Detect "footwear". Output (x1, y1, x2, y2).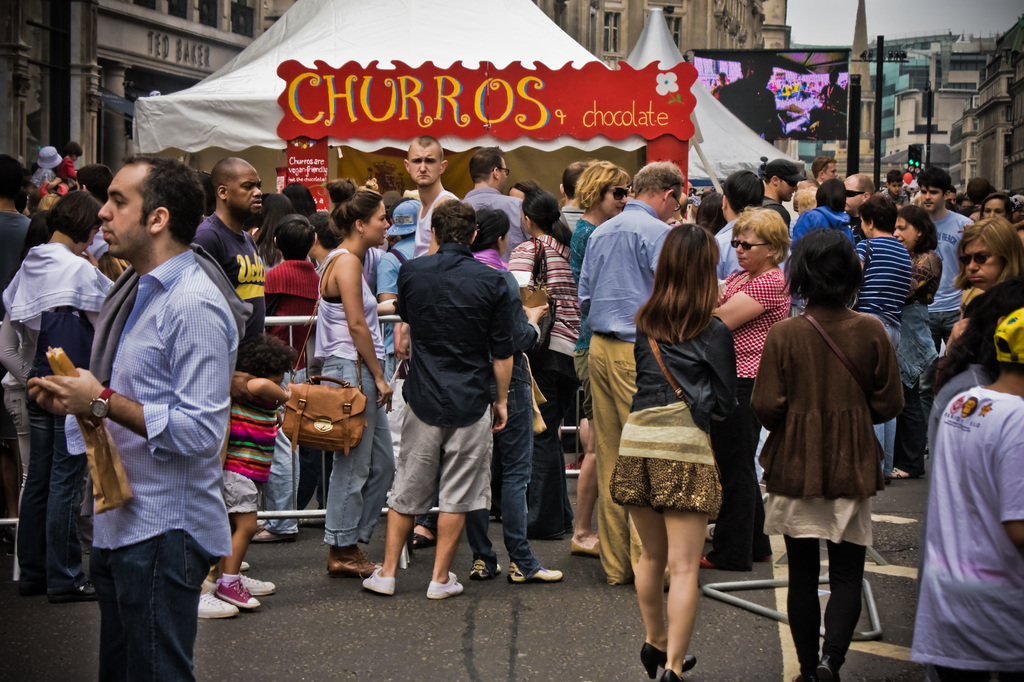
(792, 671, 809, 681).
